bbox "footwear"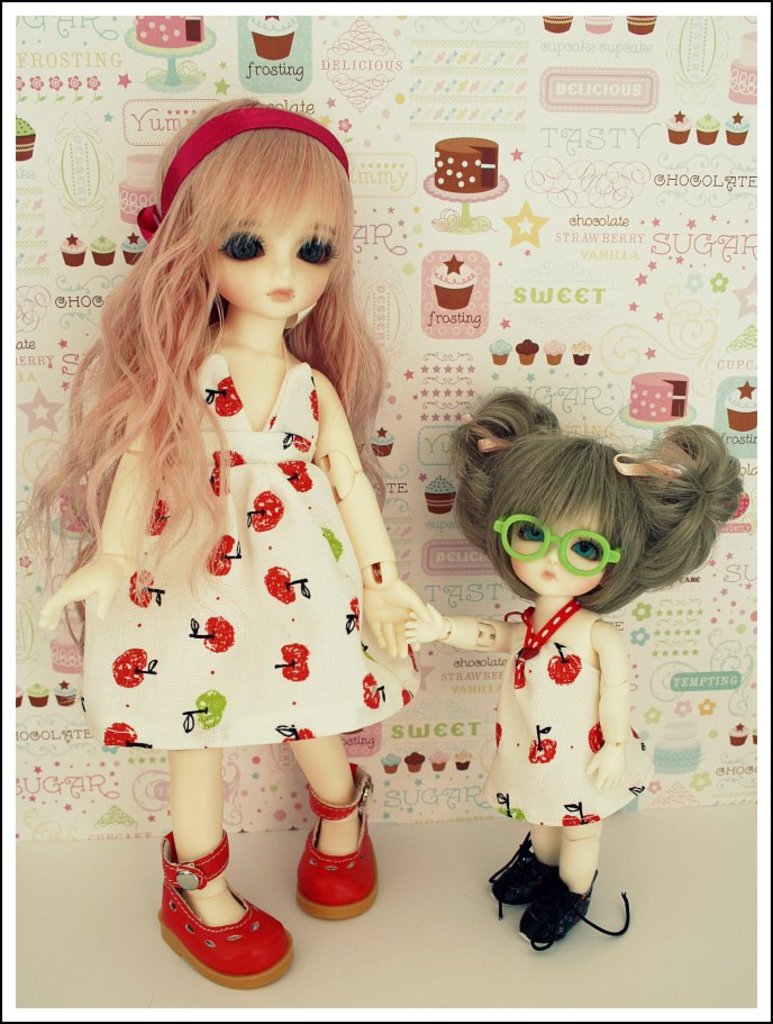
pyautogui.locateOnScreen(488, 826, 561, 921)
